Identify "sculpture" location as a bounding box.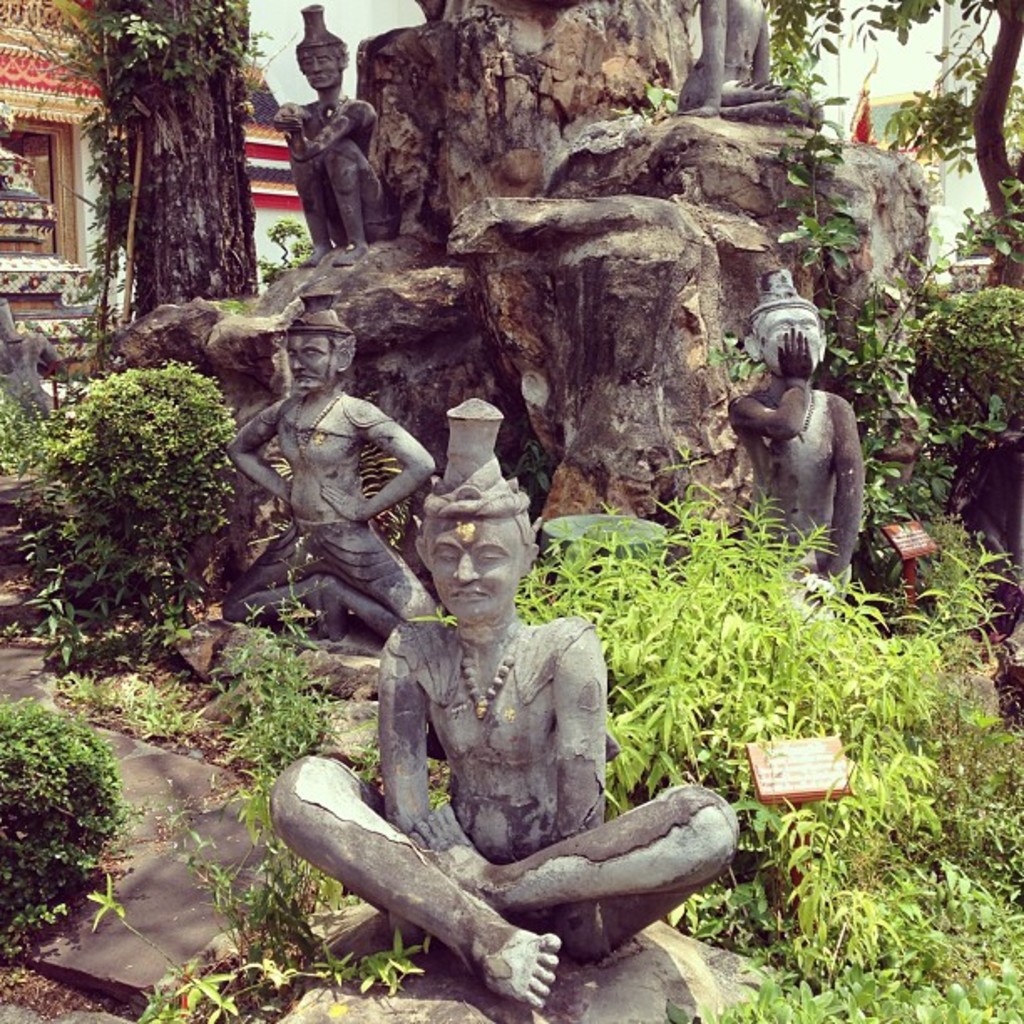
{"left": 326, "top": 417, "right": 696, "bottom": 987}.
